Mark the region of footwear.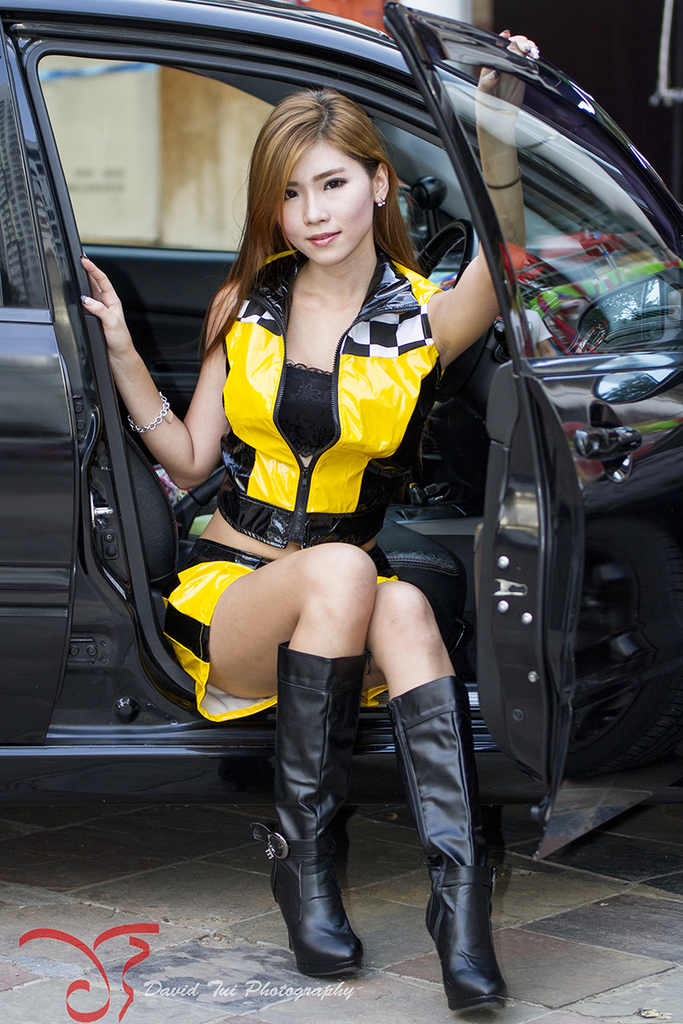
Region: bbox=(385, 673, 506, 1012).
